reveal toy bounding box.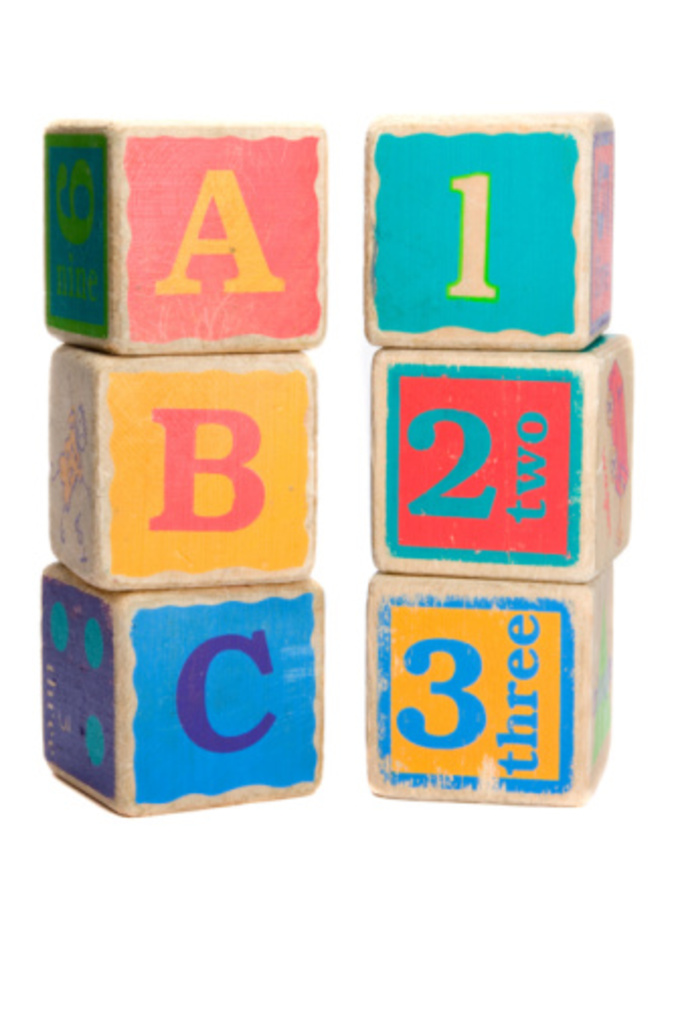
Revealed: l=38, t=587, r=324, b=818.
